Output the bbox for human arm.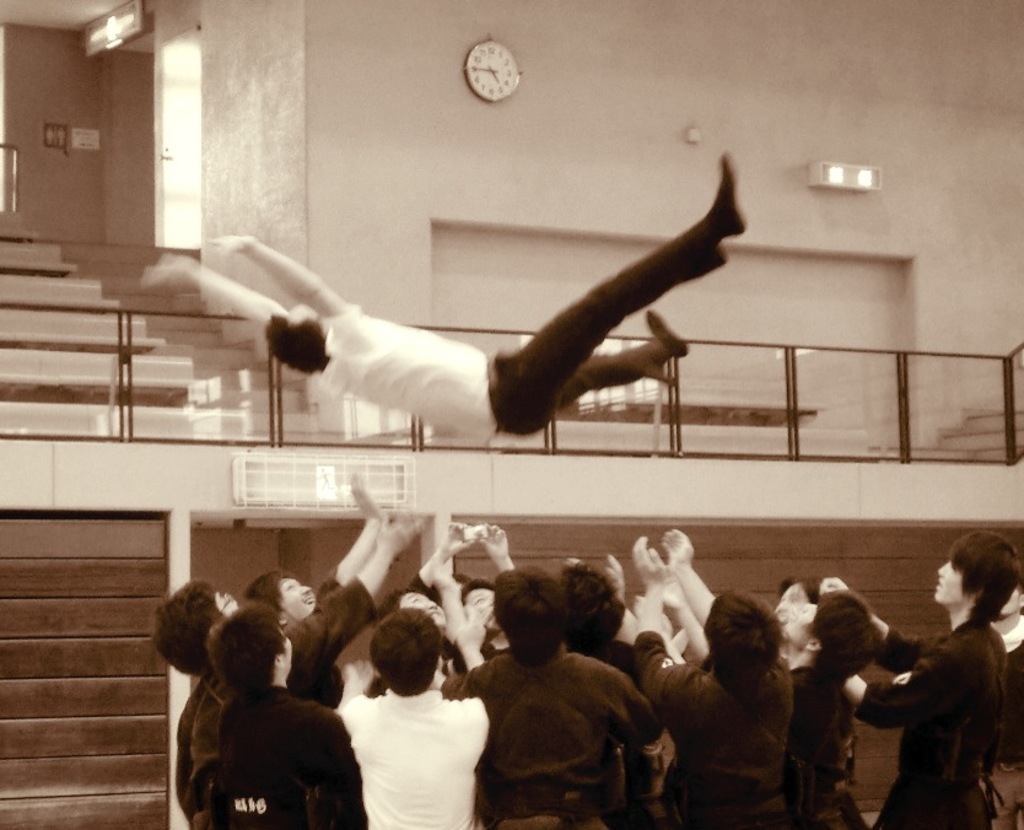
{"left": 449, "top": 613, "right": 486, "bottom": 663}.
